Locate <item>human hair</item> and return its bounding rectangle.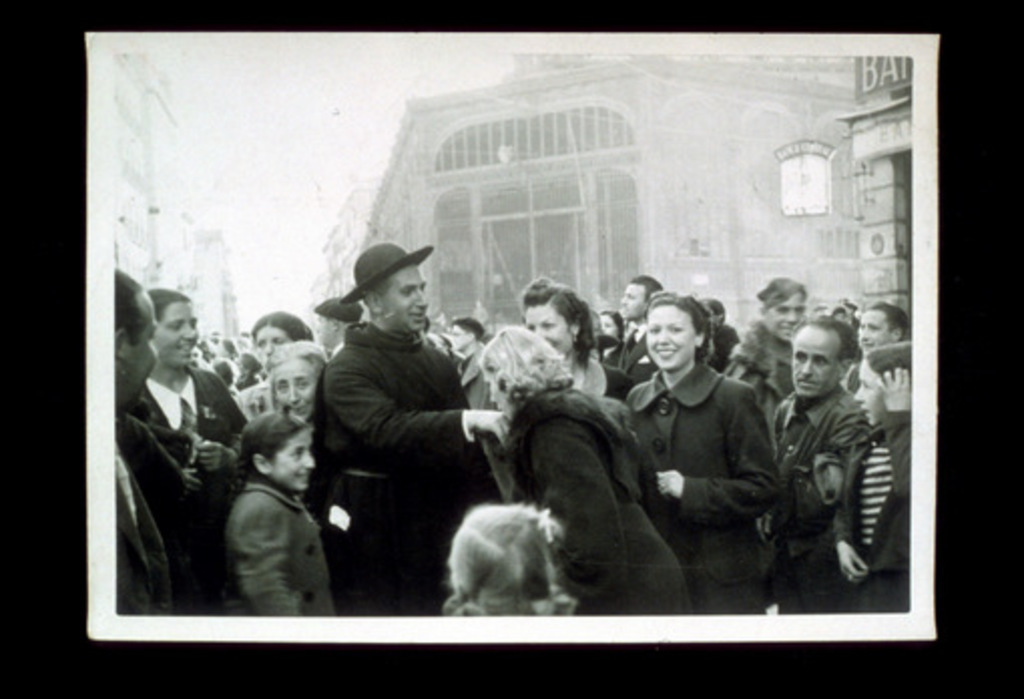
bbox=(518, 275, 598, 370).
